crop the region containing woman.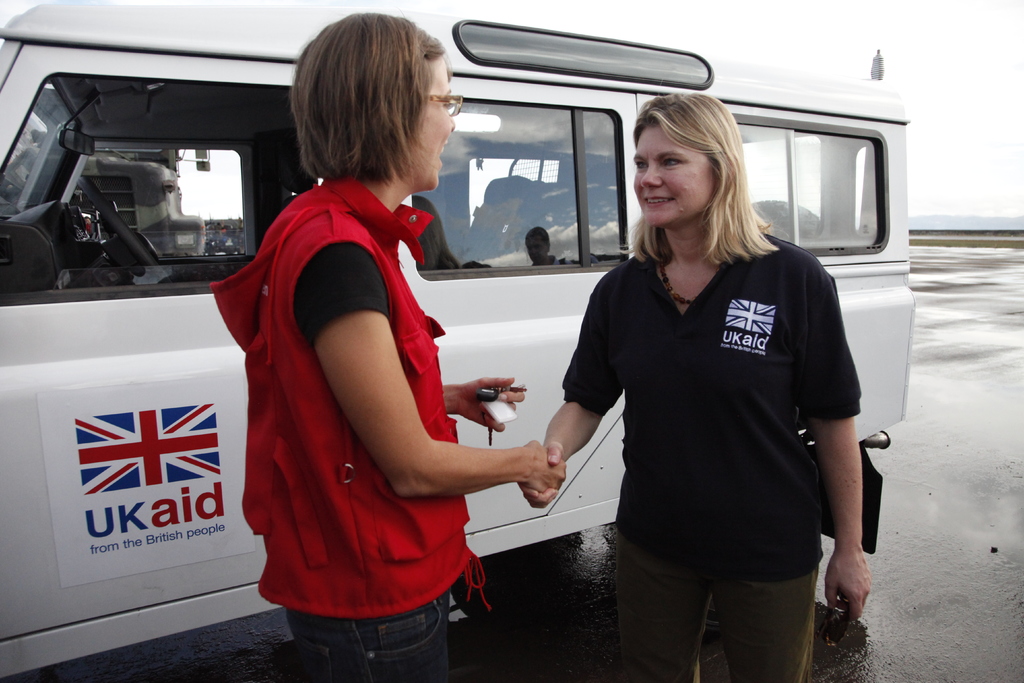
Crop region: bbox=(520, 90, 872, 682).
